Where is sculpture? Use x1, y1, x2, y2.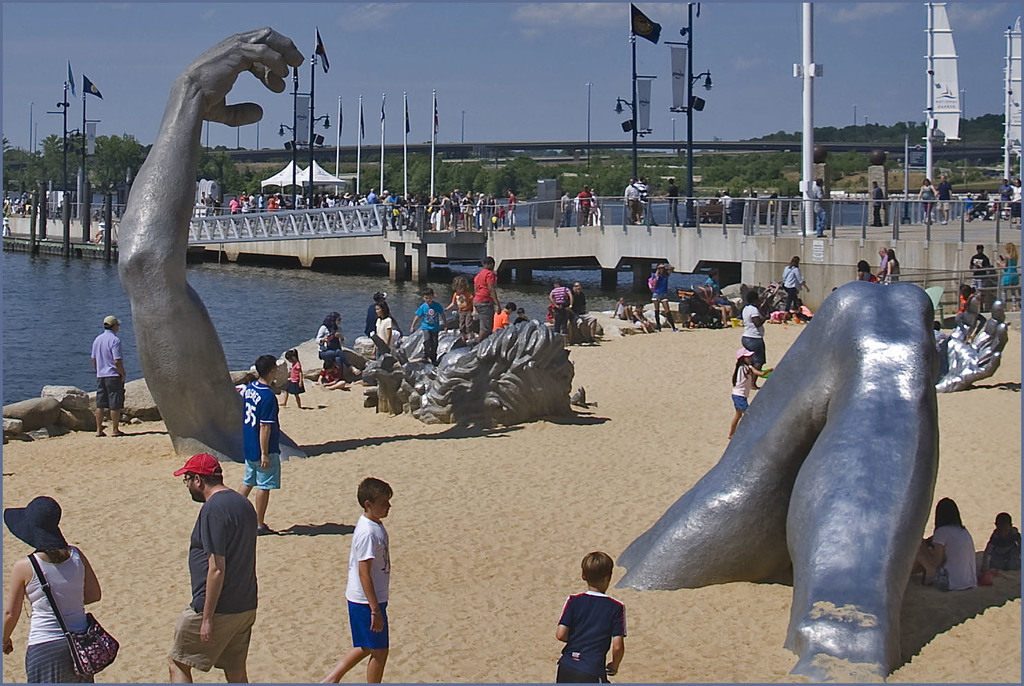
923, 291, 999, 381.
